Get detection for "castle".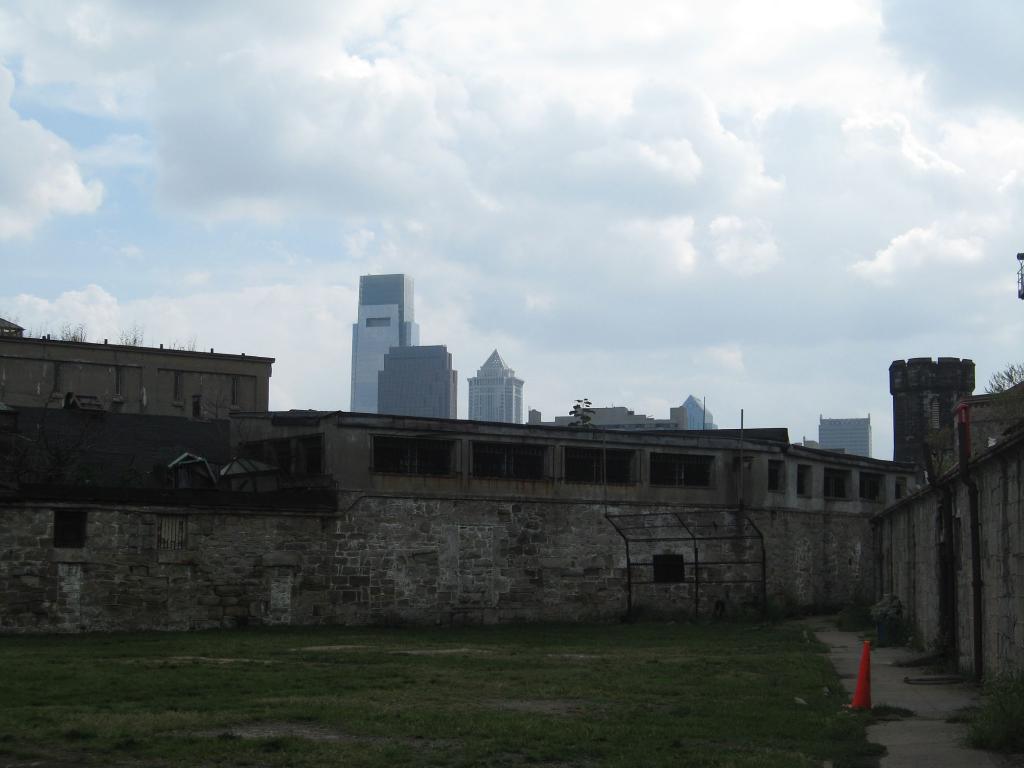
Detection: [left=0, top=353, right=1019, bottom=688].
